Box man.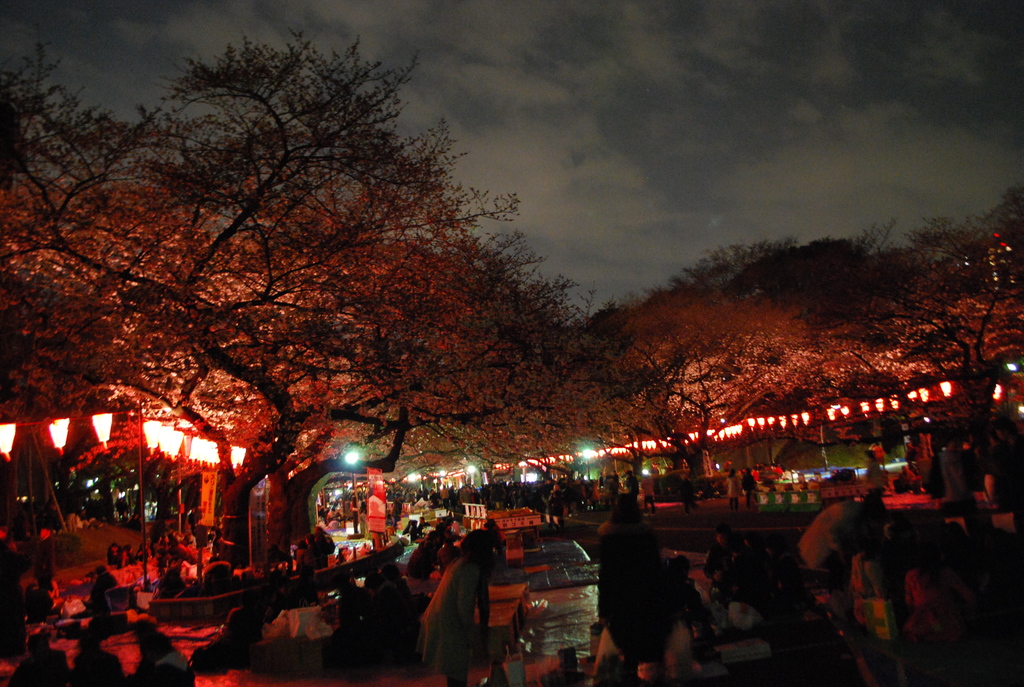
left=410, top=521, right=456, bottom=596.
